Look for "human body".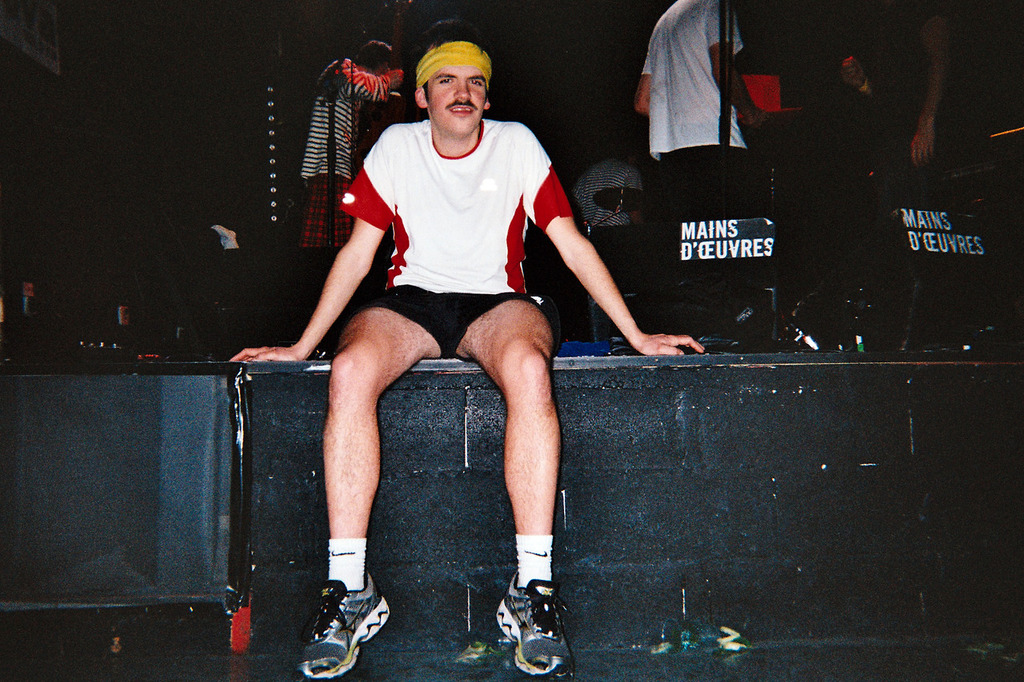
Found: select_region(298, 58, 417, 273).
